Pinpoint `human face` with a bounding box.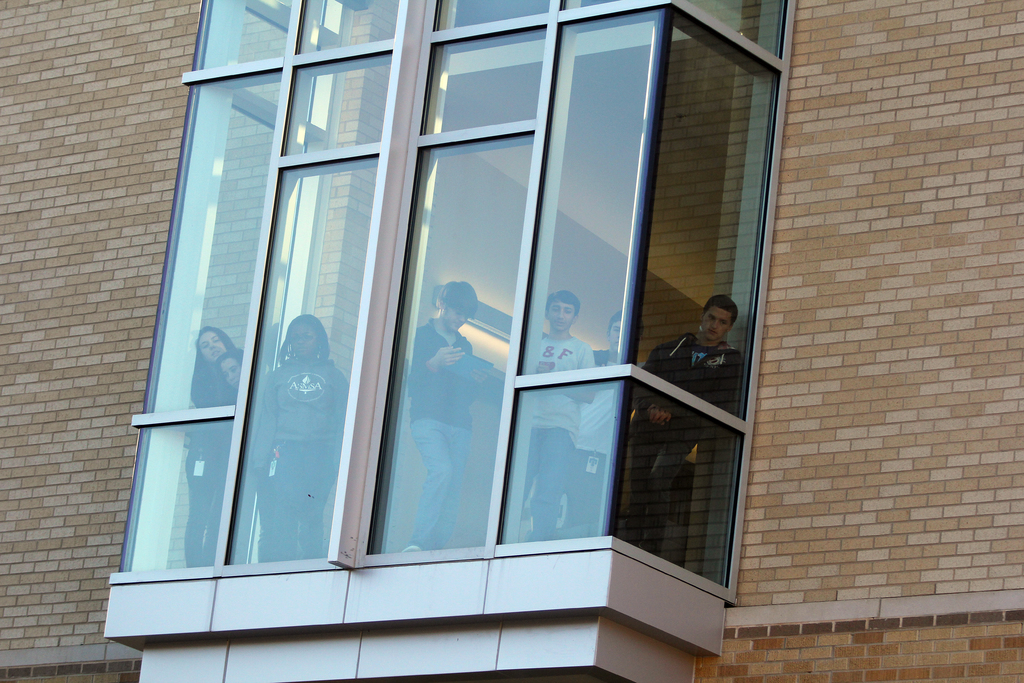
box=[445, 299, 470, 325].
